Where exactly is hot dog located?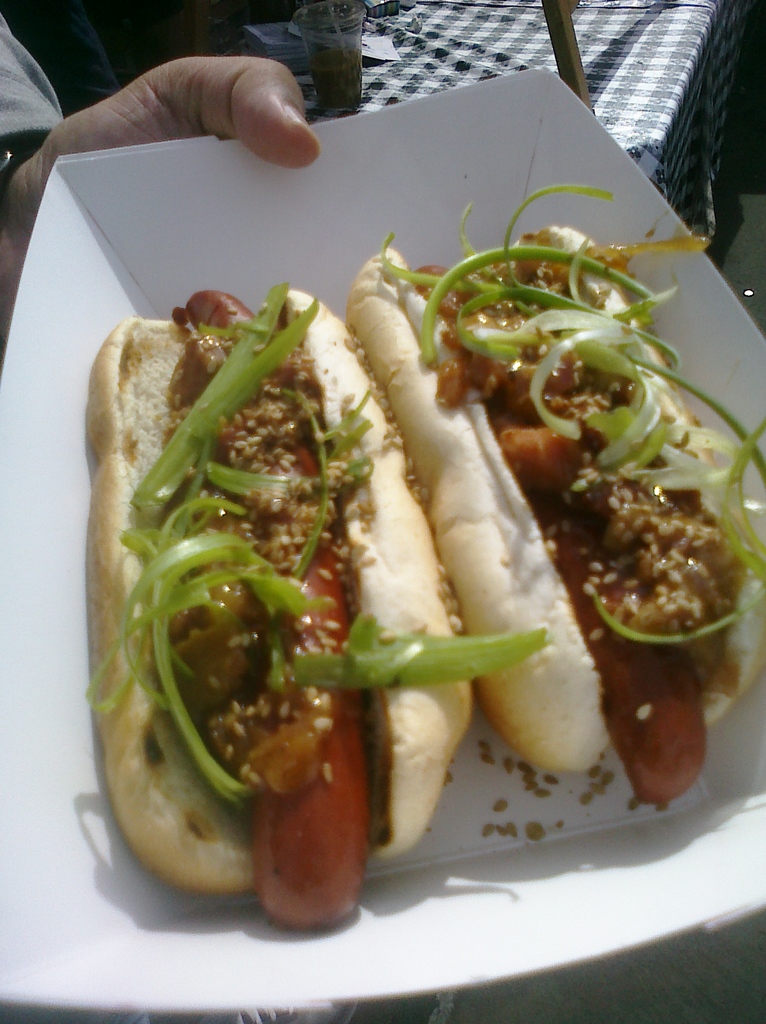
Its bounding box is 349:186:765:810.
